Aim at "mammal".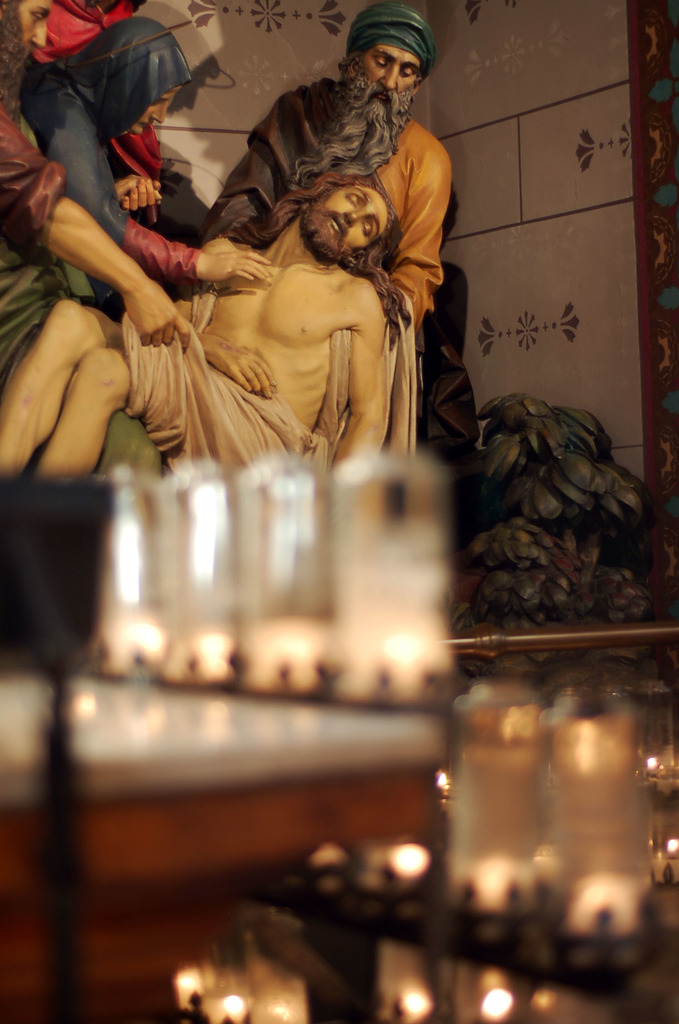
Aimed at <bbox>0, 168, 416, 476</bbox>.
